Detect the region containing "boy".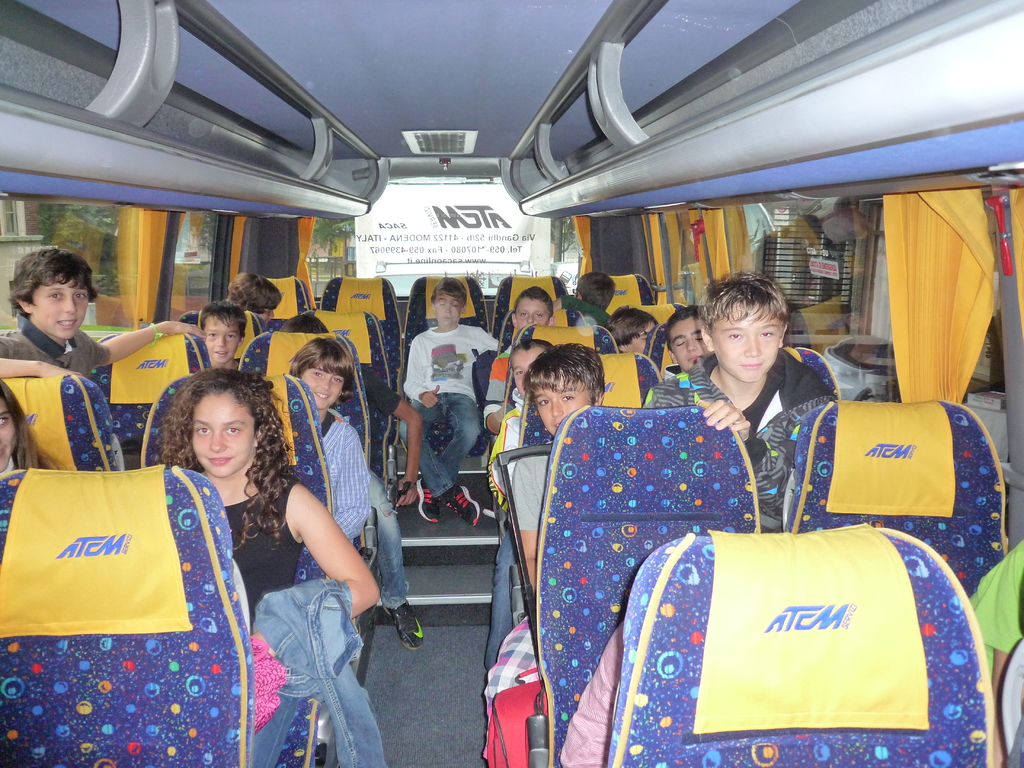
select_region(396, 273, 510, 526).
